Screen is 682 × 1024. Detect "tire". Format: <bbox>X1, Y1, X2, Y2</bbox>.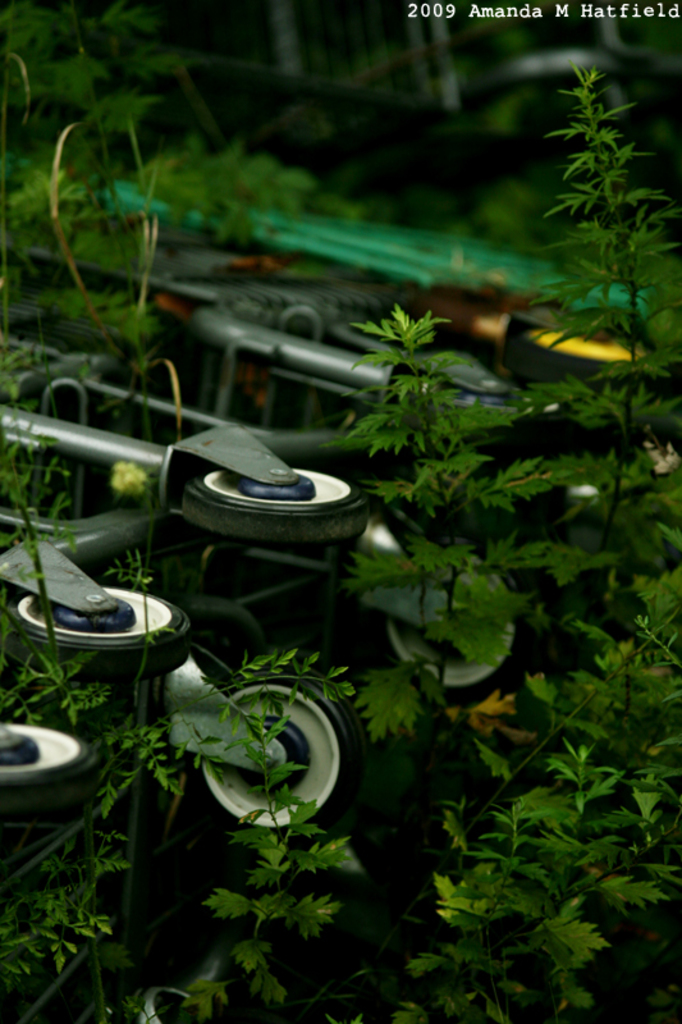
<bbox>182, 470, 370, 540</bbox>.
